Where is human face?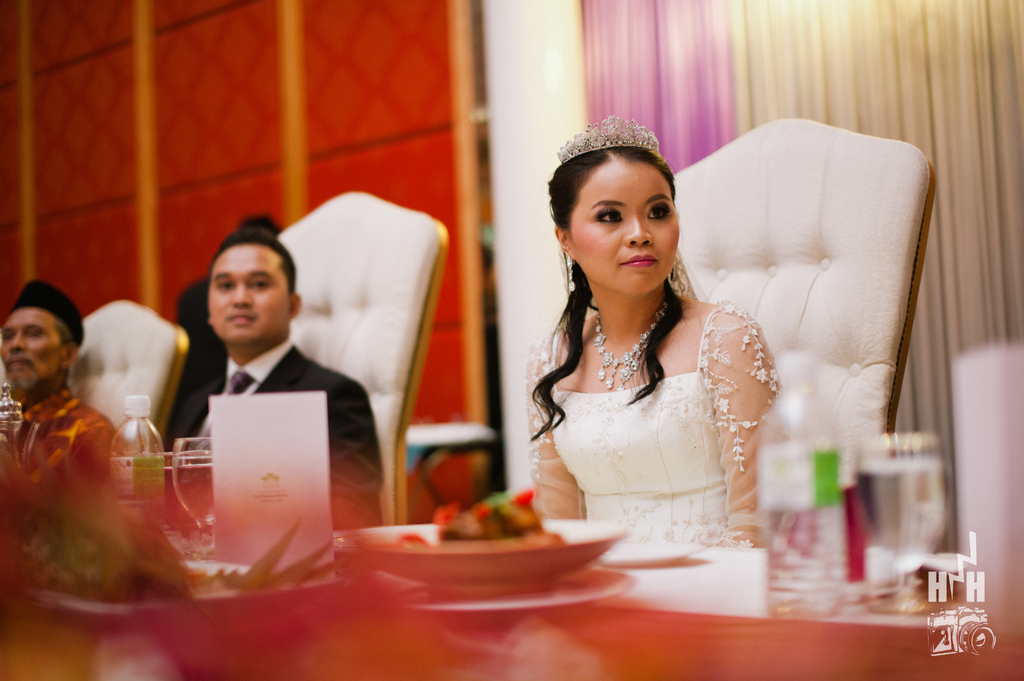
x1=1, y1=310, x2=61, y2=385.
